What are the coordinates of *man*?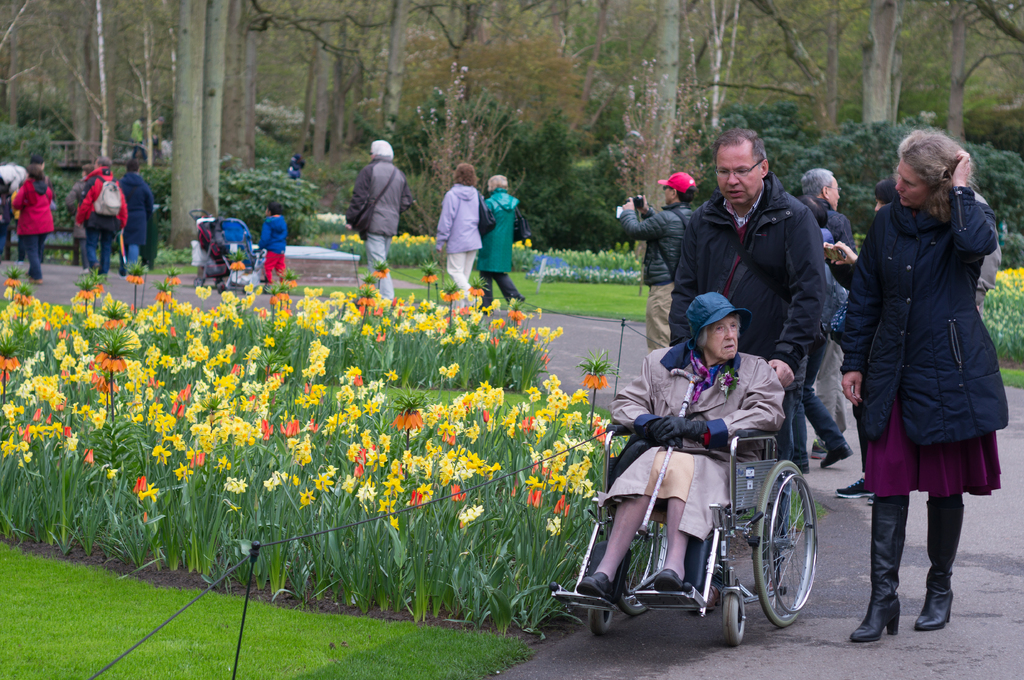
353,140,416,299.
